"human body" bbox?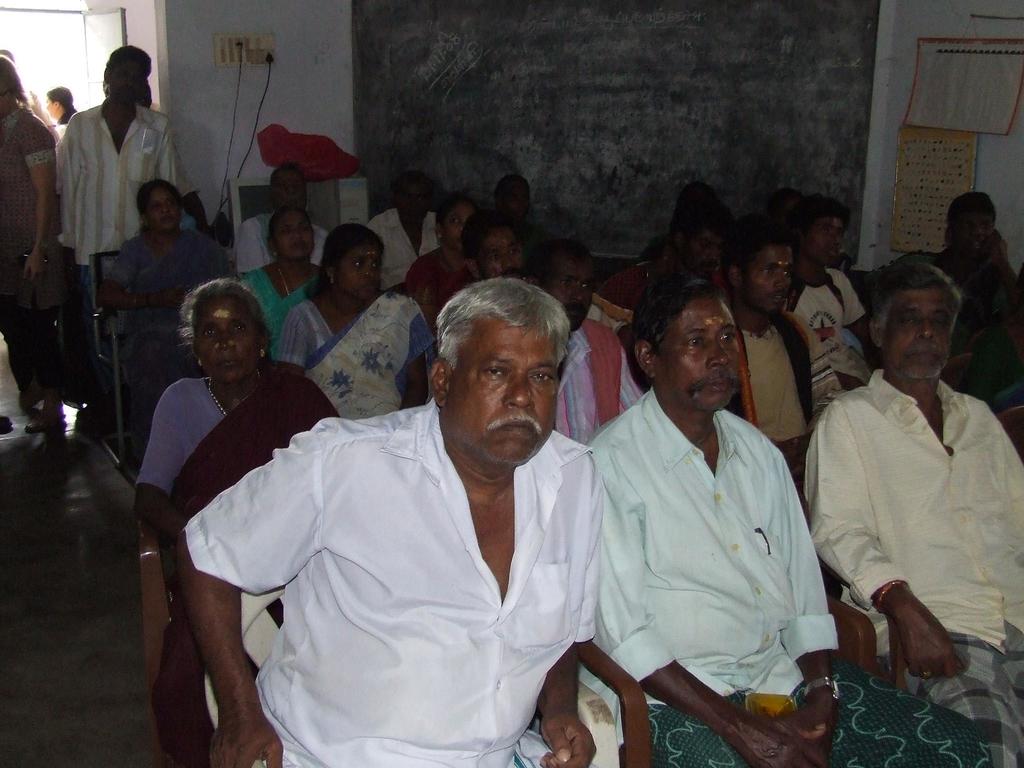
x1=103, y1=172, x2=239, y2=462
